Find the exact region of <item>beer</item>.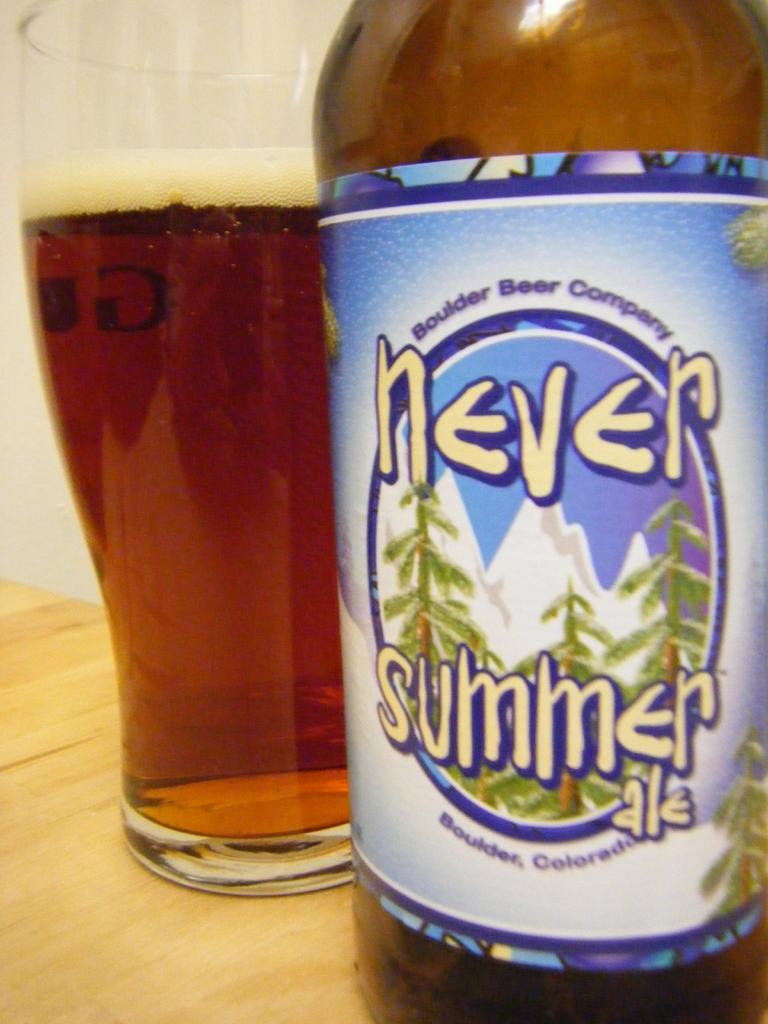
Exact region: pyautogui.locateOnScreen(288, 0, 767, 1023).
